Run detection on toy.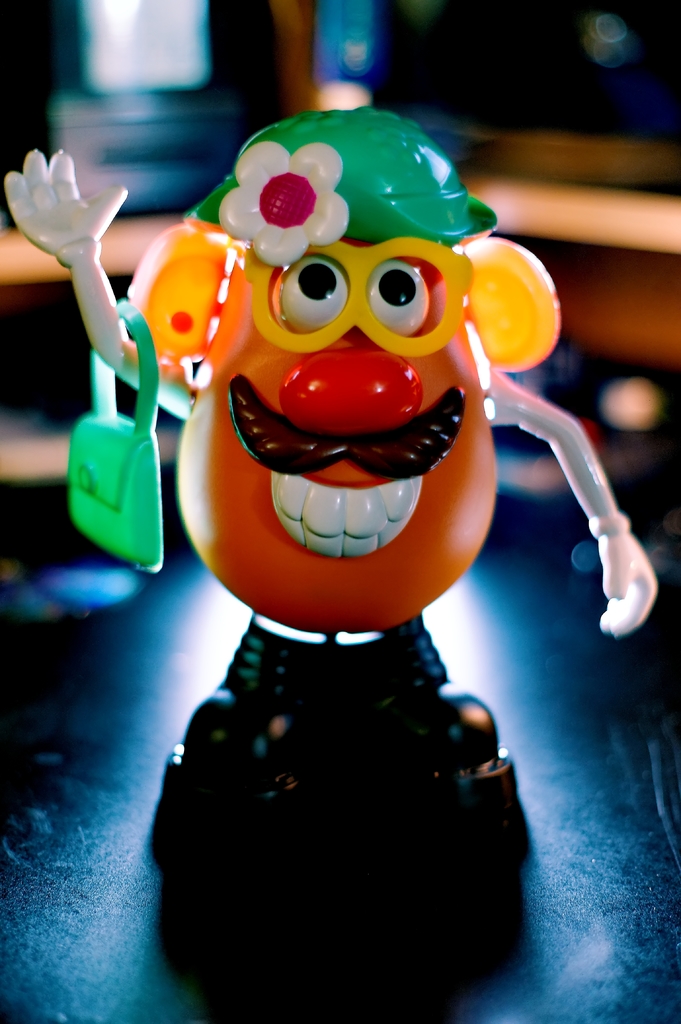
Result: 109, 132, 580, 961.
